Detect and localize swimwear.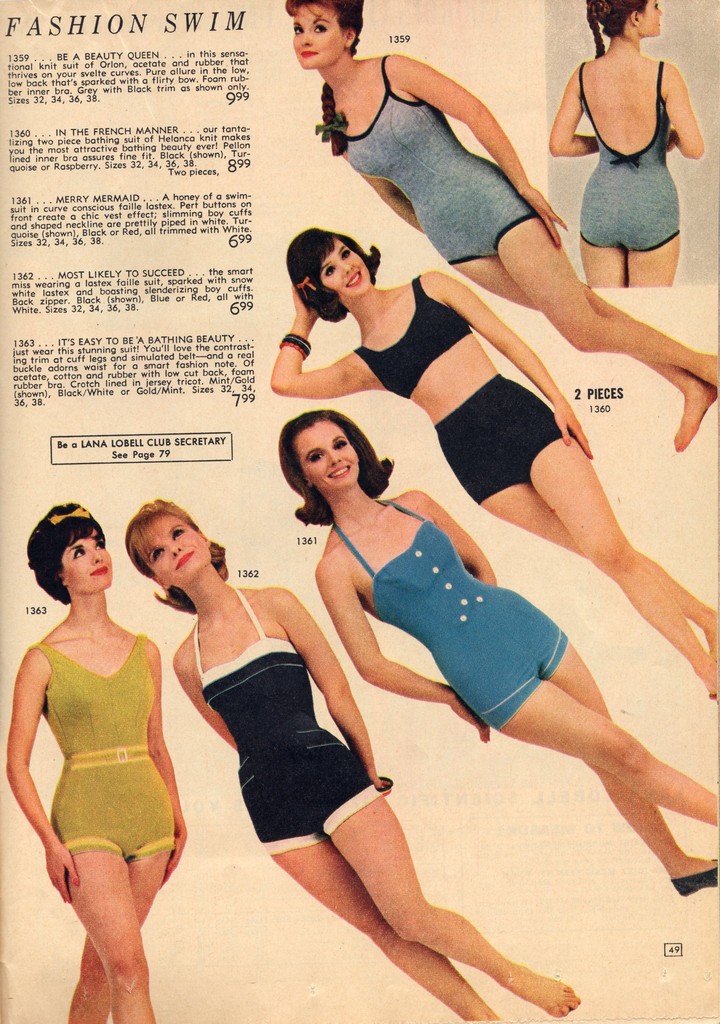
Localized at [x1=357, y1=273, x2=472, y2=400].
